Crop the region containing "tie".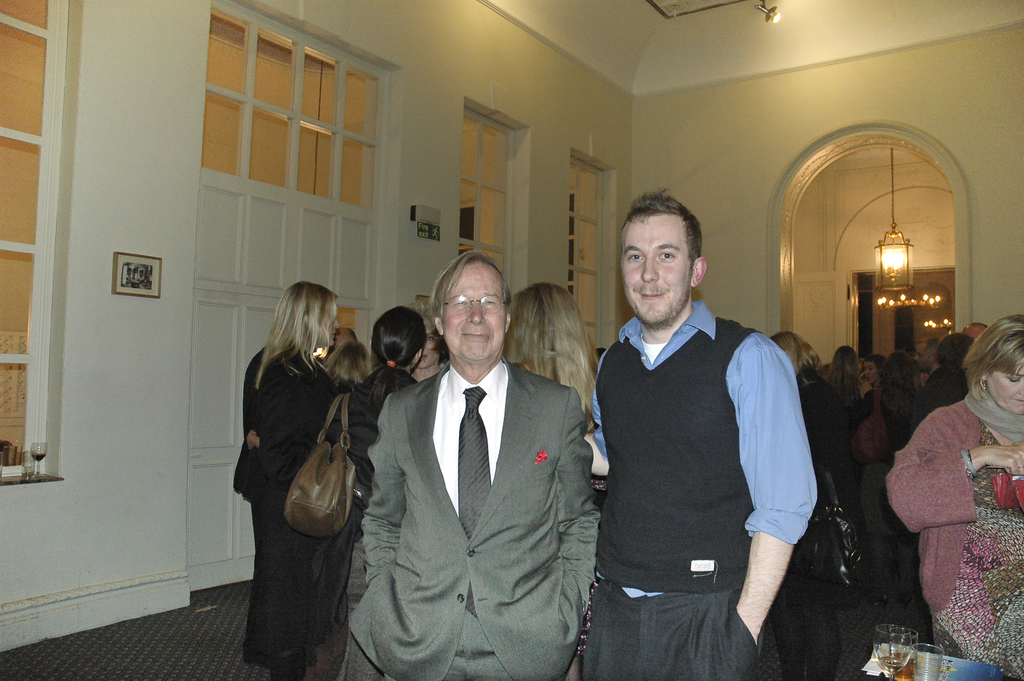
Crop region: x1=454 y1=383 x2=497 y2=624.
